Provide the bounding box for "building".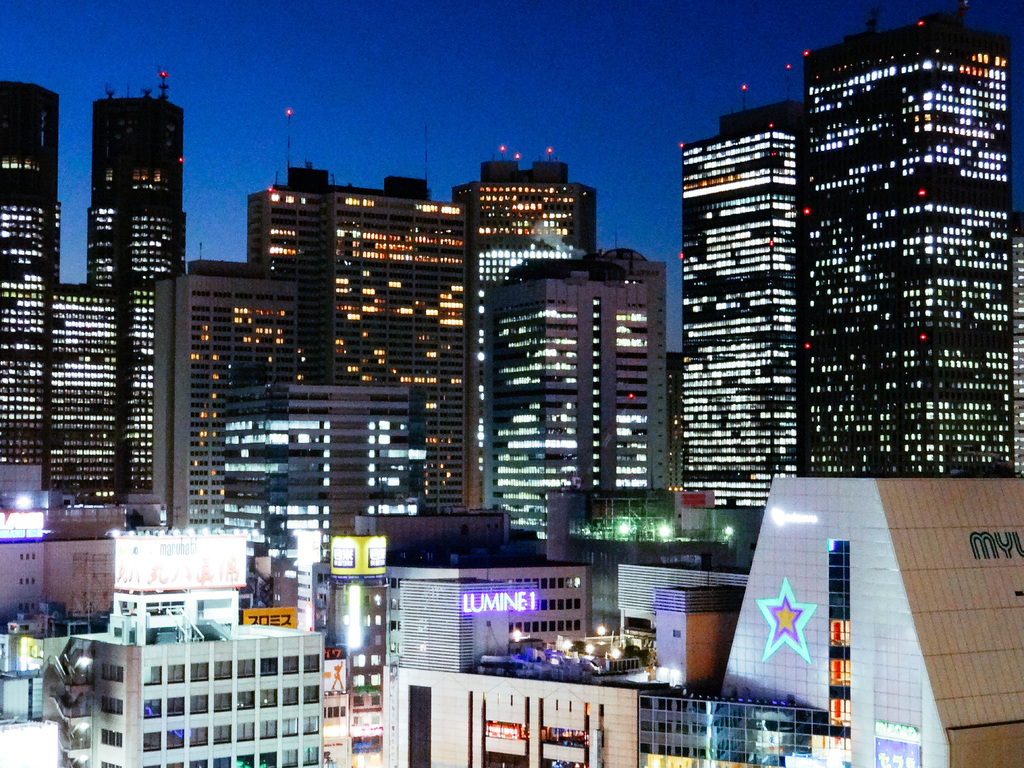
(0, 596, 326, 767).
